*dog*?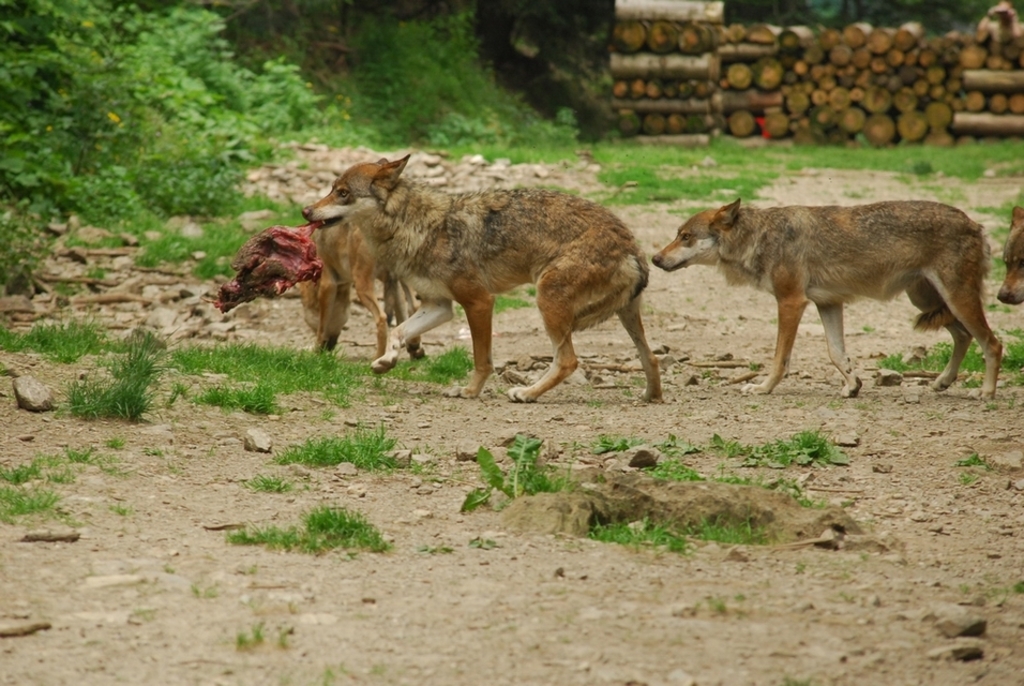
{"x1": 995, "y1": 206, "x2": 1023, "y2": 304}
